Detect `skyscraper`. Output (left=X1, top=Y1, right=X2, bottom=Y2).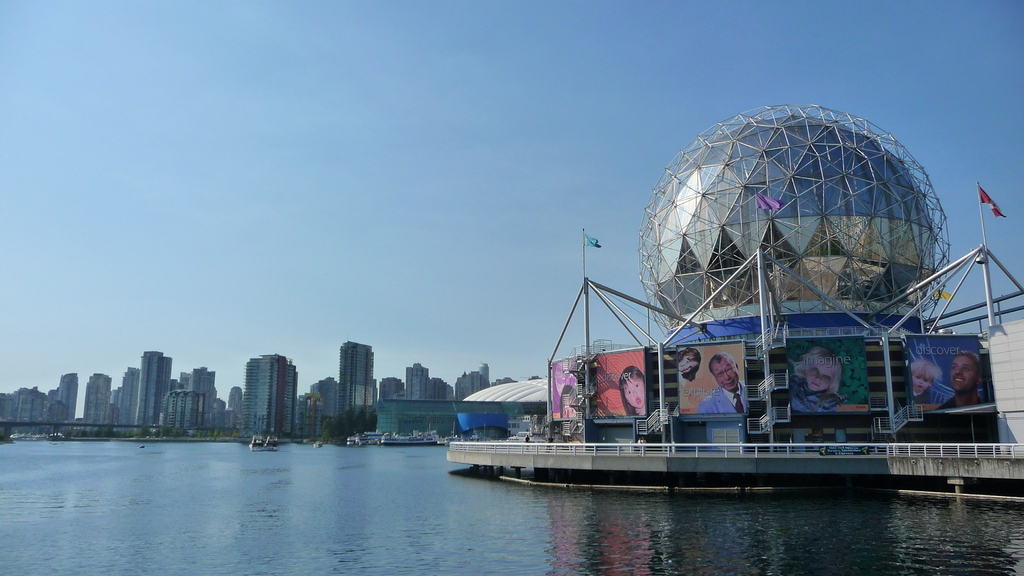
(left=402, top=362, right=436, bottom=408).
